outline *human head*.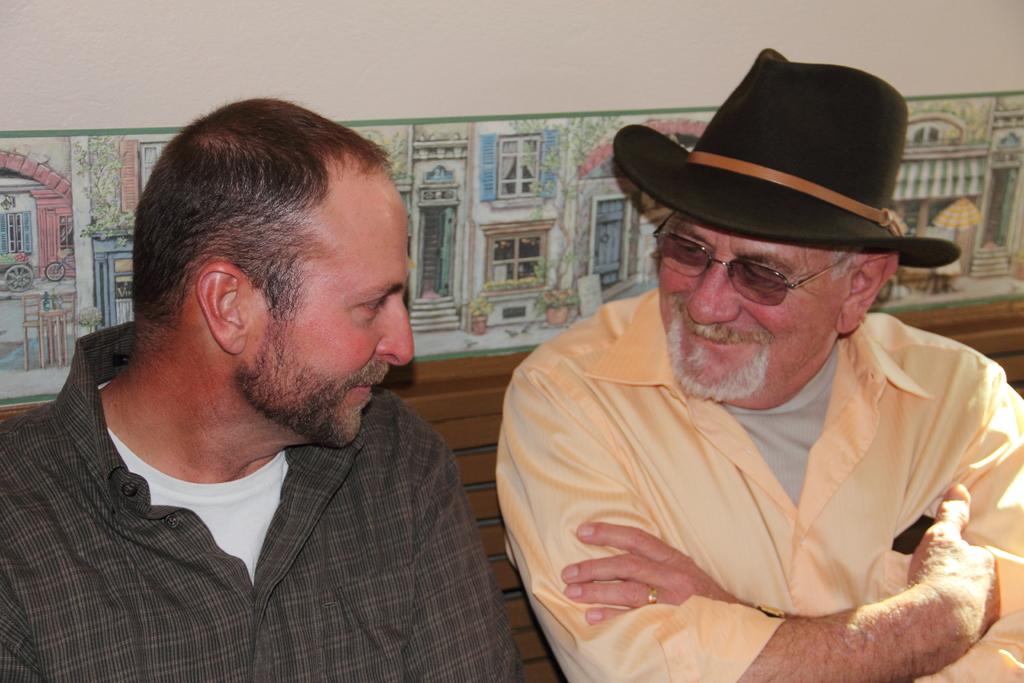
Outline: {"left": 134, "top": 111, "right": 415, "bottom": 434}.
